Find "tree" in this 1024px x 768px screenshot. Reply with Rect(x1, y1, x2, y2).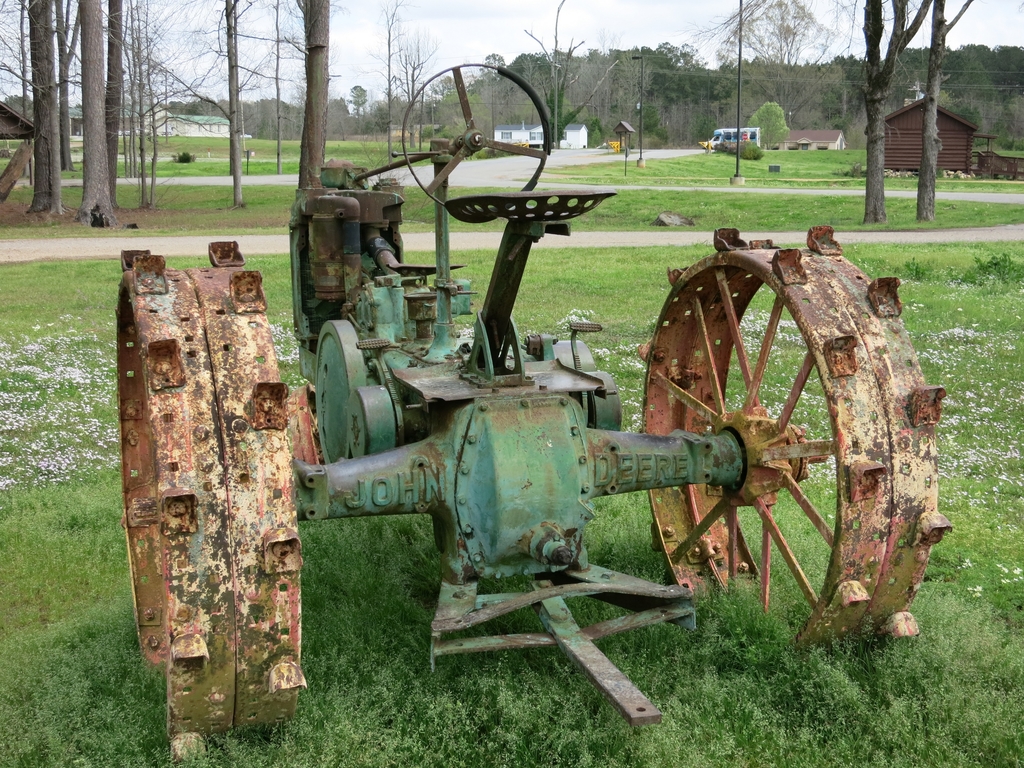
Rect(861, 0, 936, 231).
